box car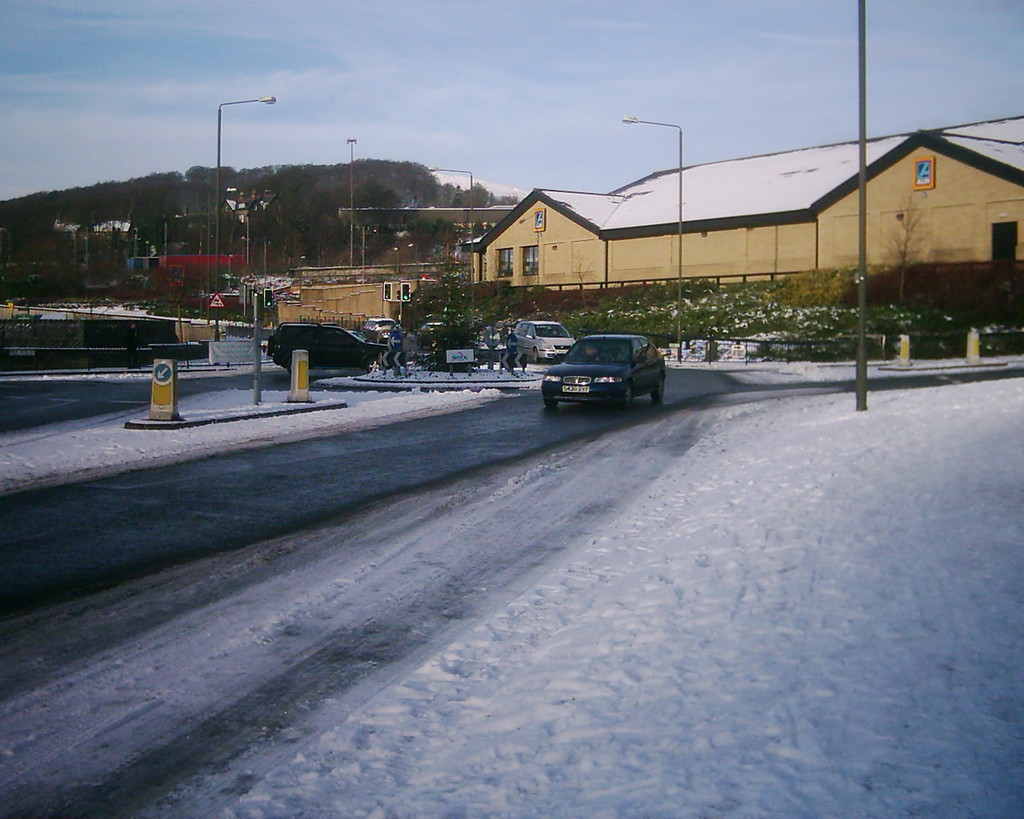
<region>517, 320, 582, 361</region>
